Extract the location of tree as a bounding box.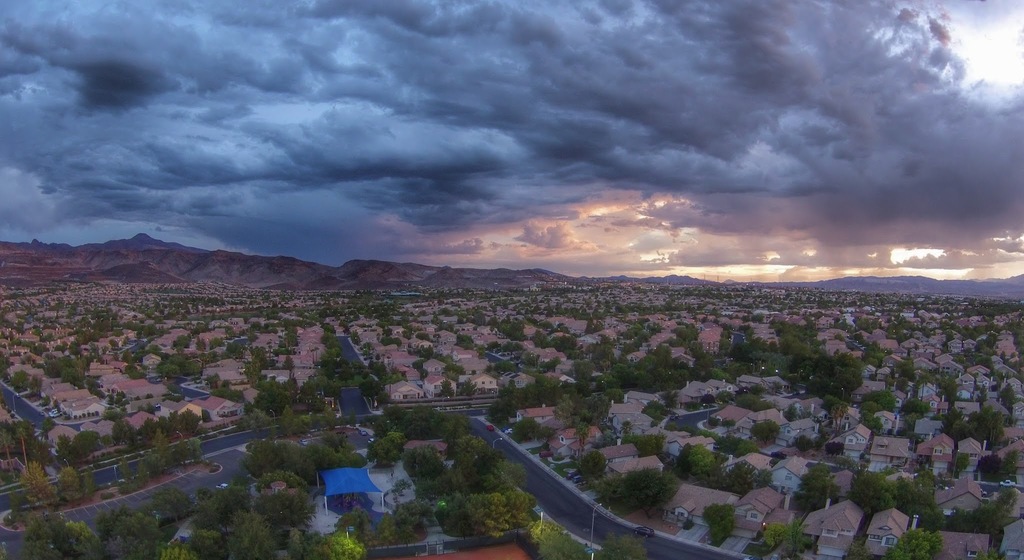
bbox=[710, 369, 732, 382].
